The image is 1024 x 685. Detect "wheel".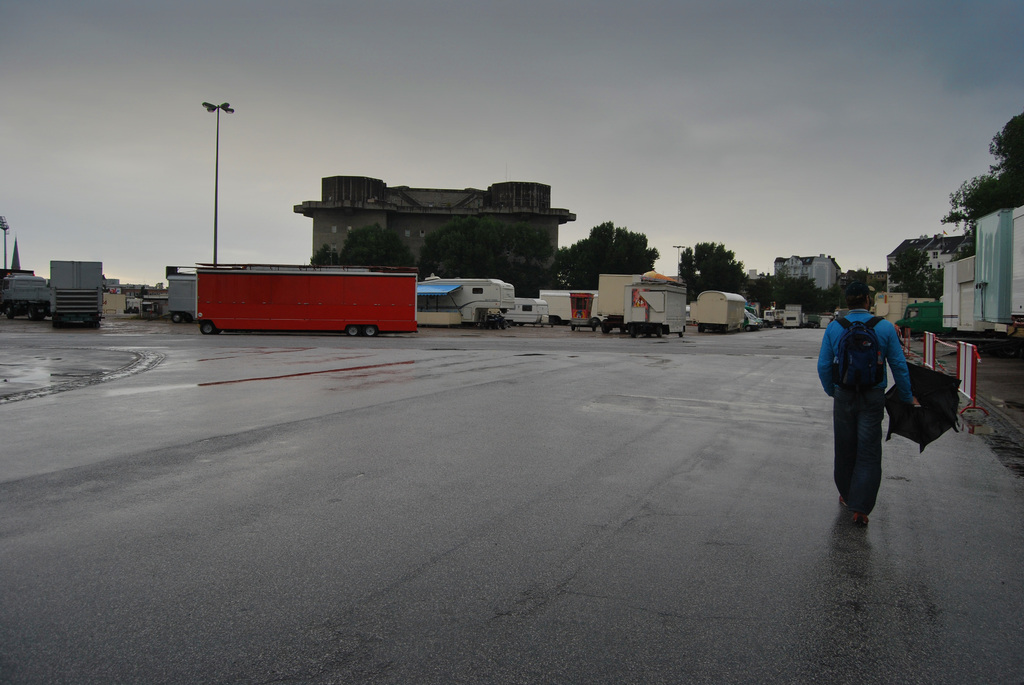
Detection: x1=346 y1=322 x2=356 y2=336.
